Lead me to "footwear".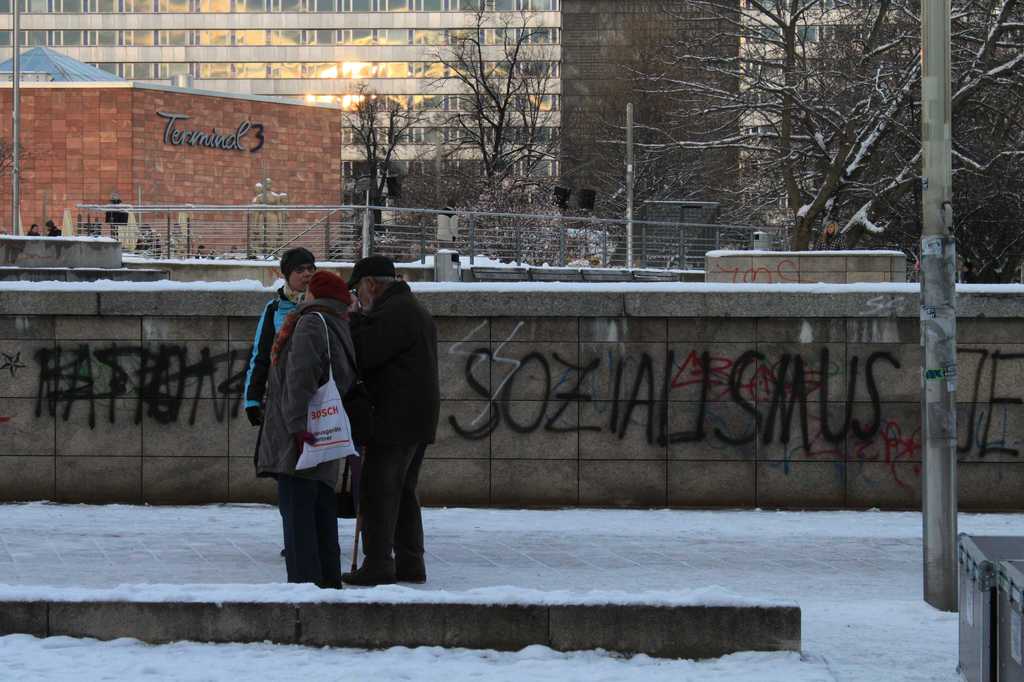
Lead to detection(393, 550, 430, 583).
